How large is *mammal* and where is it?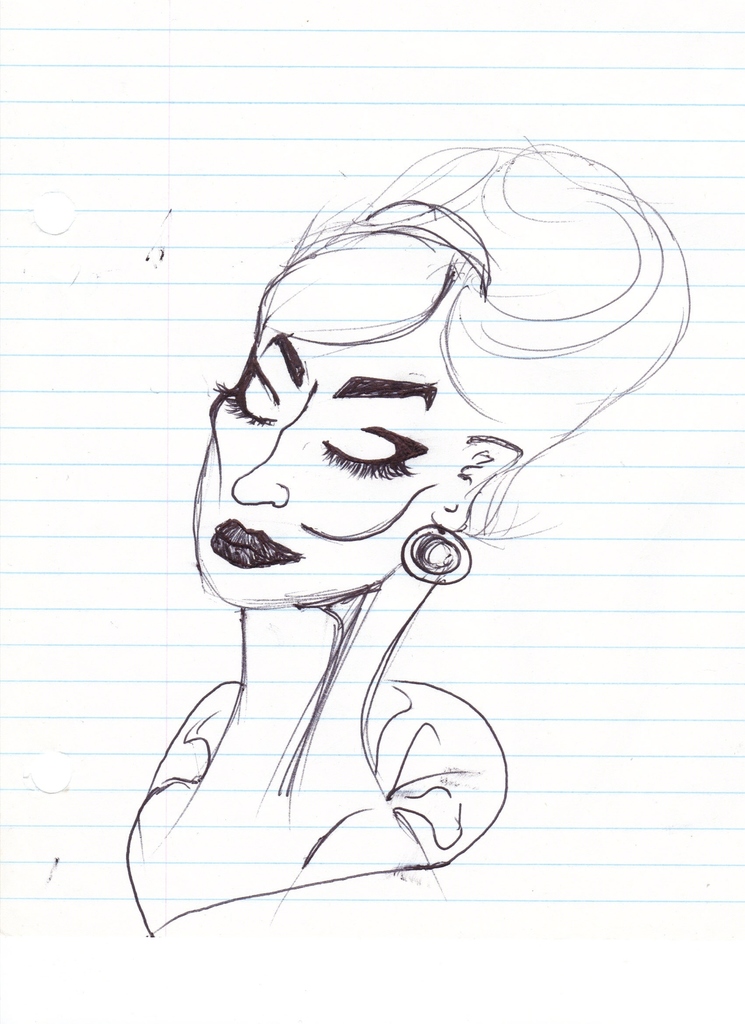
Bounding box: select_region(133, 179, 648, 921).
